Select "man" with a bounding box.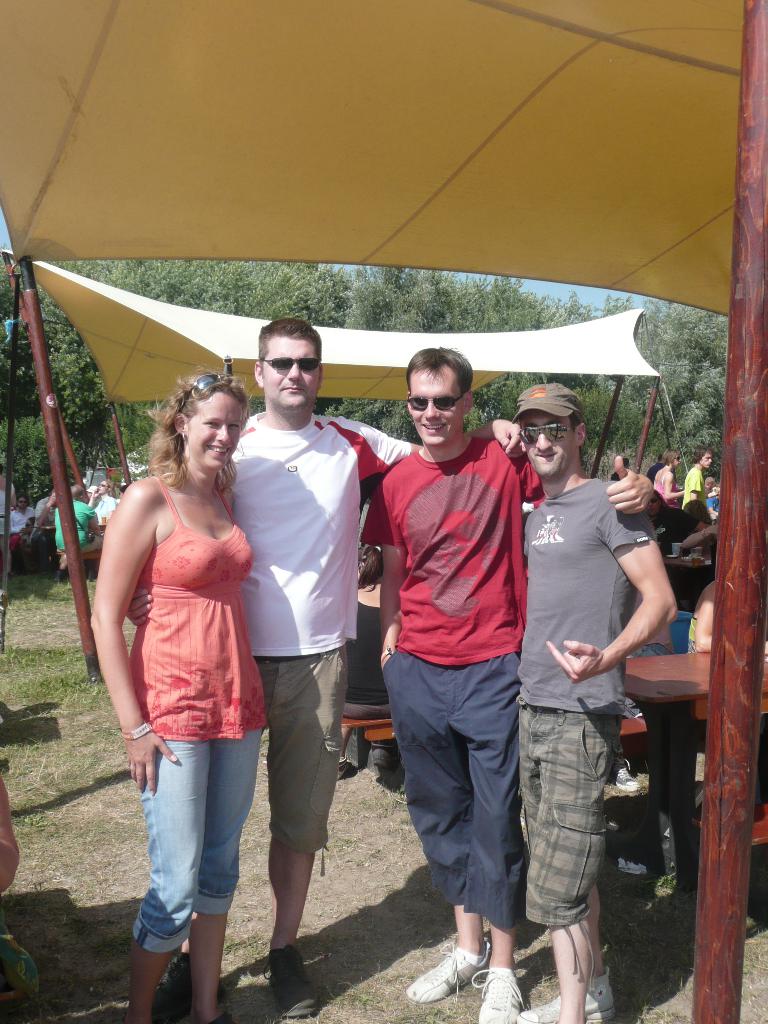
x1=644, y1=494, x2=719, y2=554.
